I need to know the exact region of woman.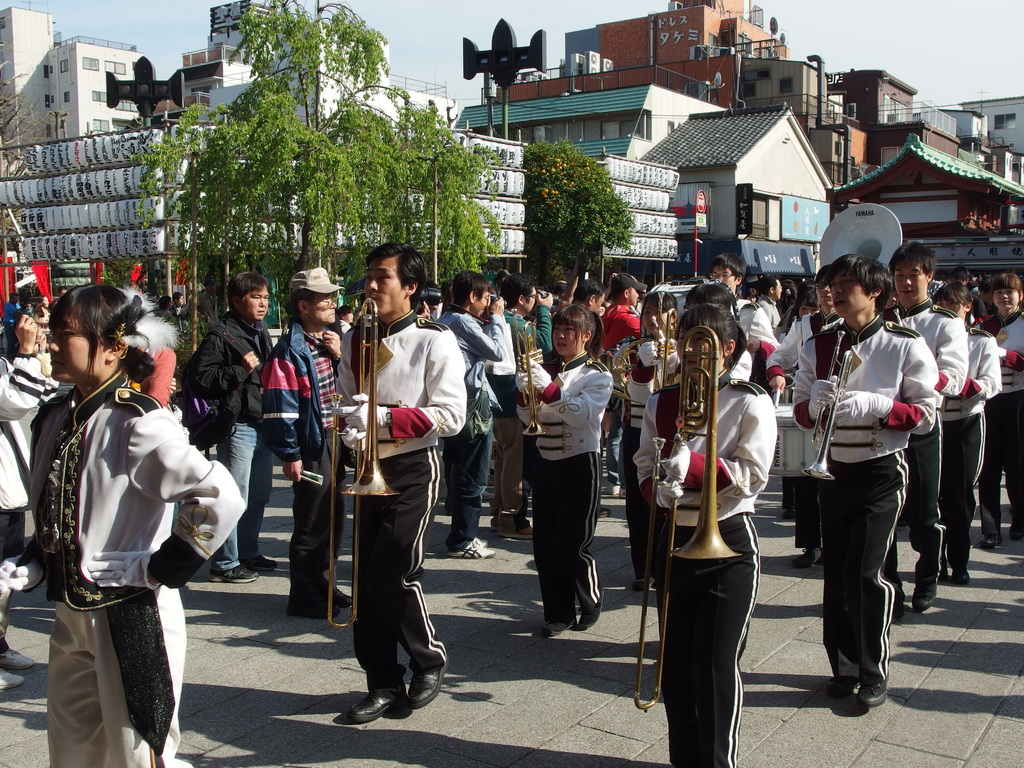
Region: box=[929, 283, 1000, 587].
